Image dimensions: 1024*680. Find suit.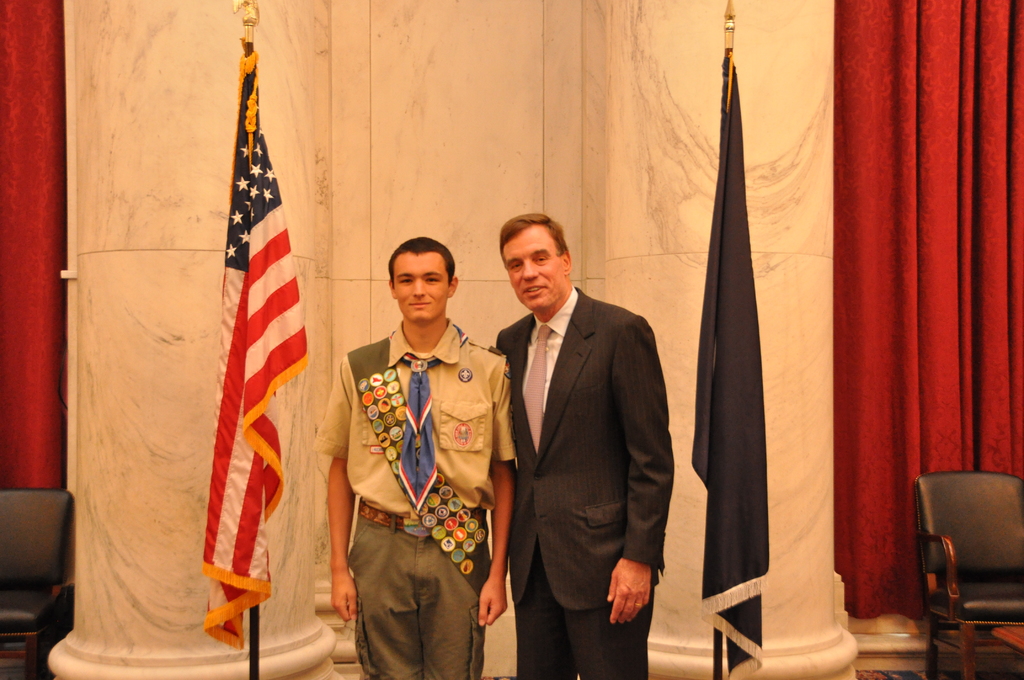
{"left": 486, "top": 204, "right": 681, "bottom": 677}.
